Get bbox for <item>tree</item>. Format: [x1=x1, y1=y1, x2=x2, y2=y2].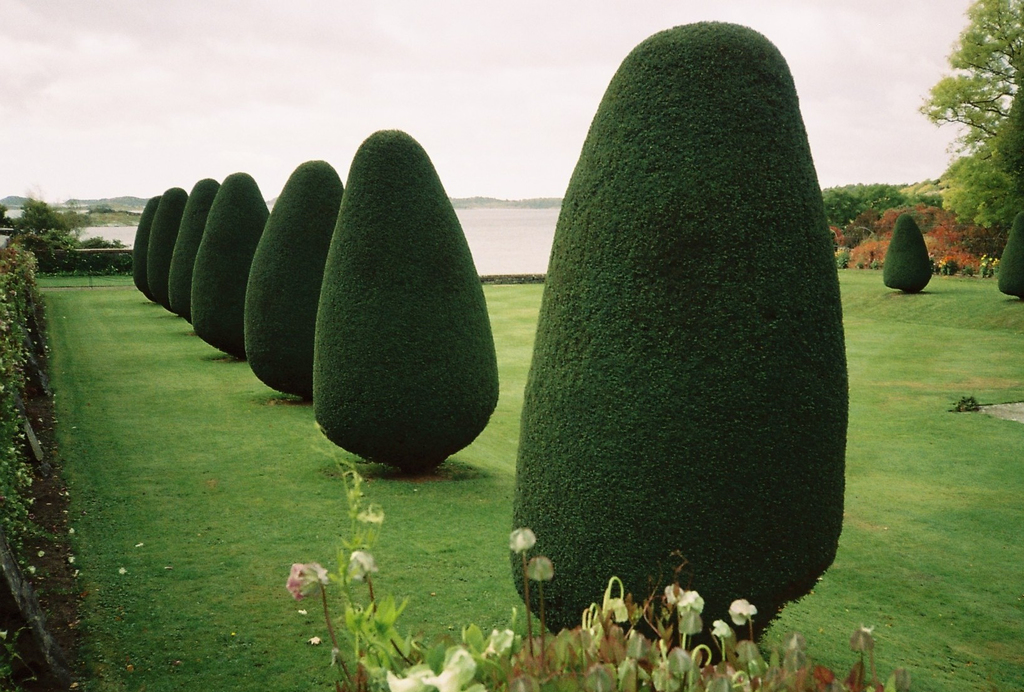
[x1=298, y1=121, x2=499, y2=475].
